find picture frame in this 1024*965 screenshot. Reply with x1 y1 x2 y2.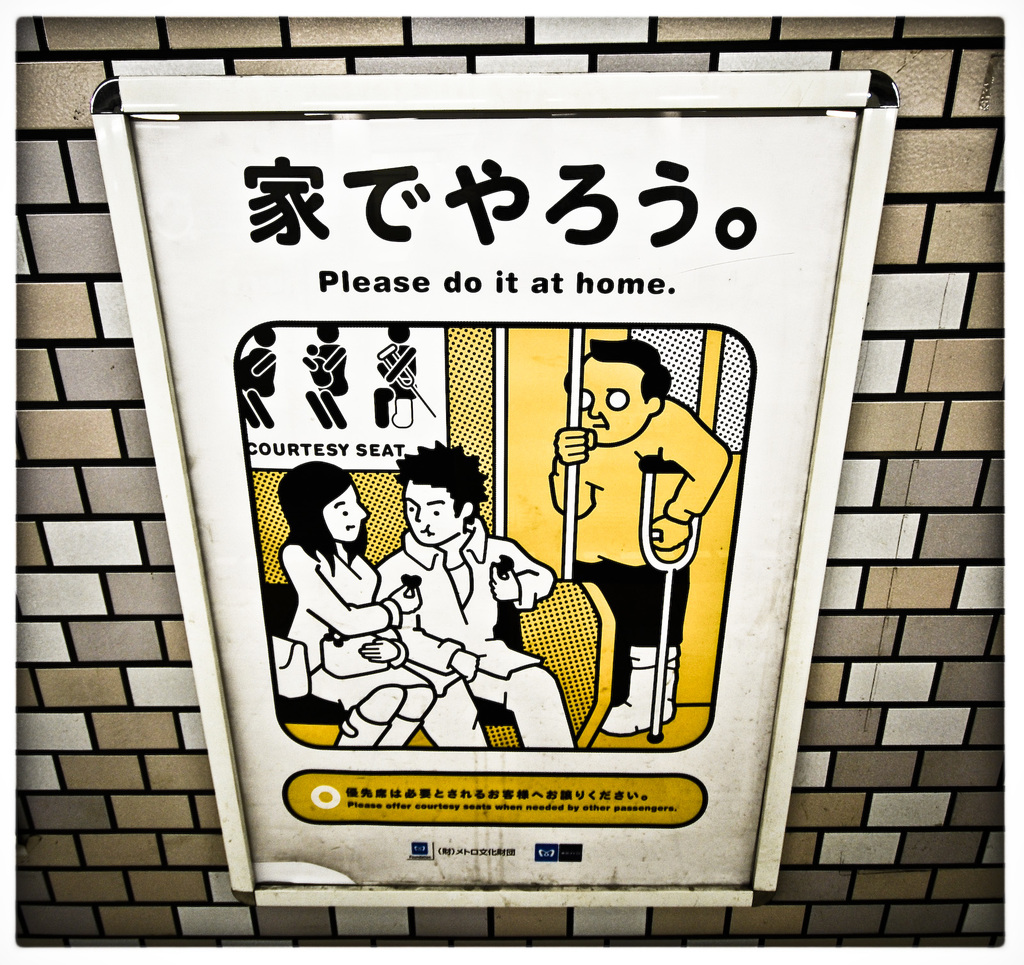
68 0 902 930.
